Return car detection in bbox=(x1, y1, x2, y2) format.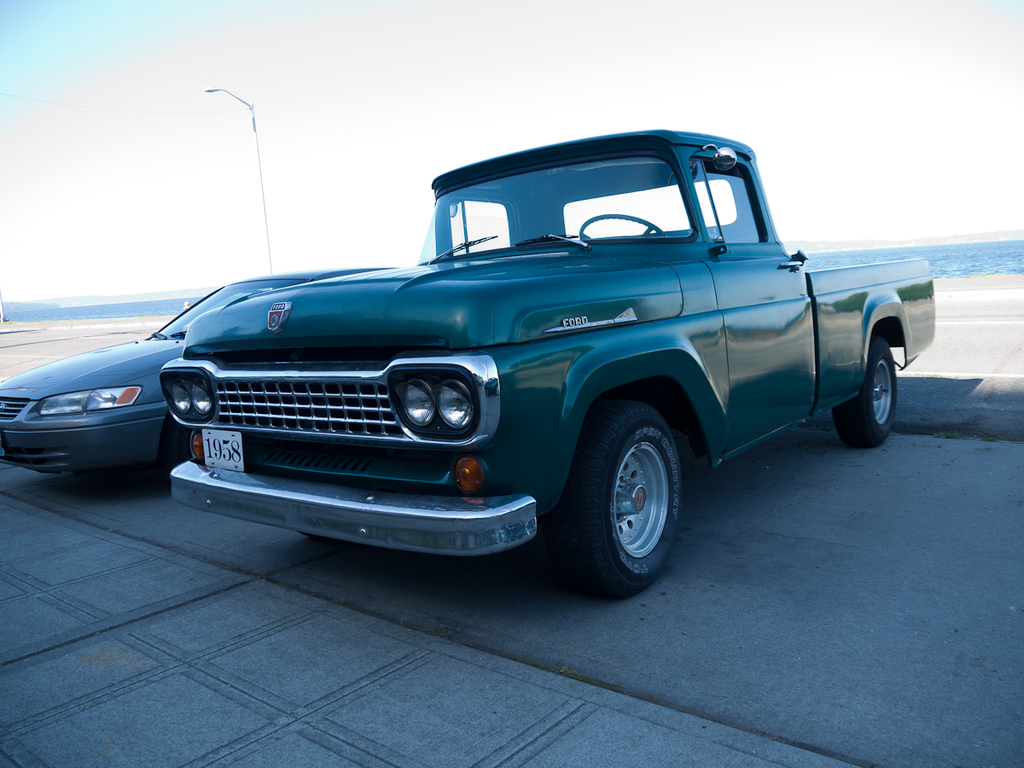
bbox=(0, 262, 399, 481).
